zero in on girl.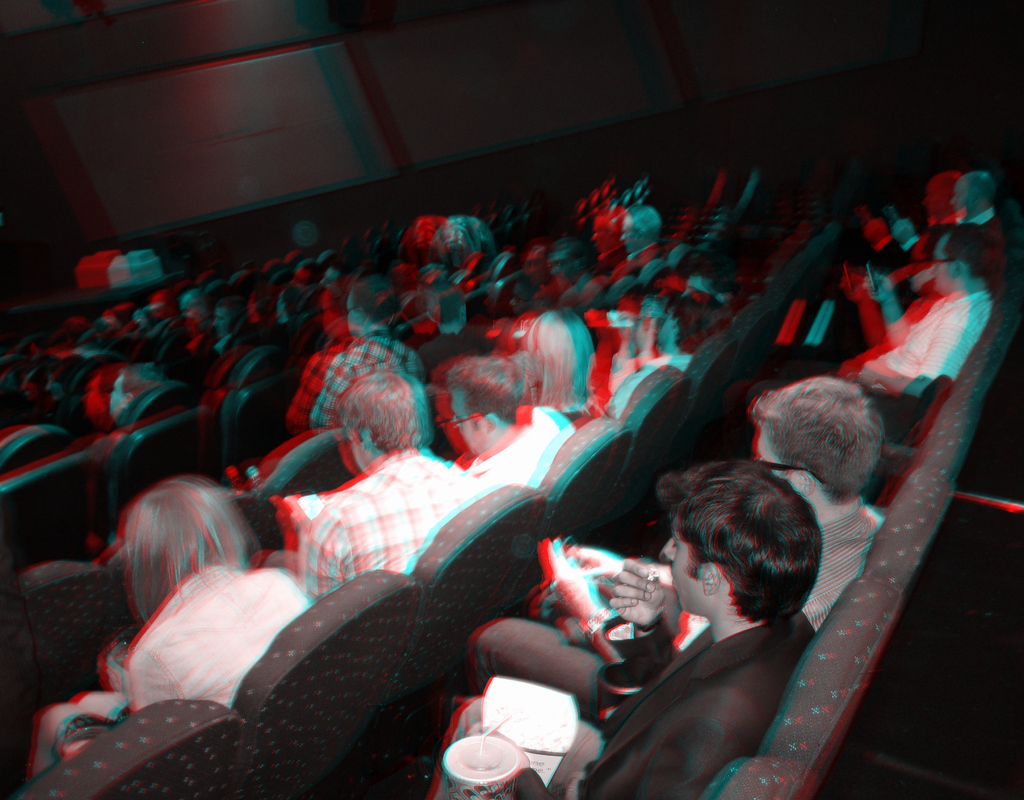
Zeroed in: (103,473,320,705).
